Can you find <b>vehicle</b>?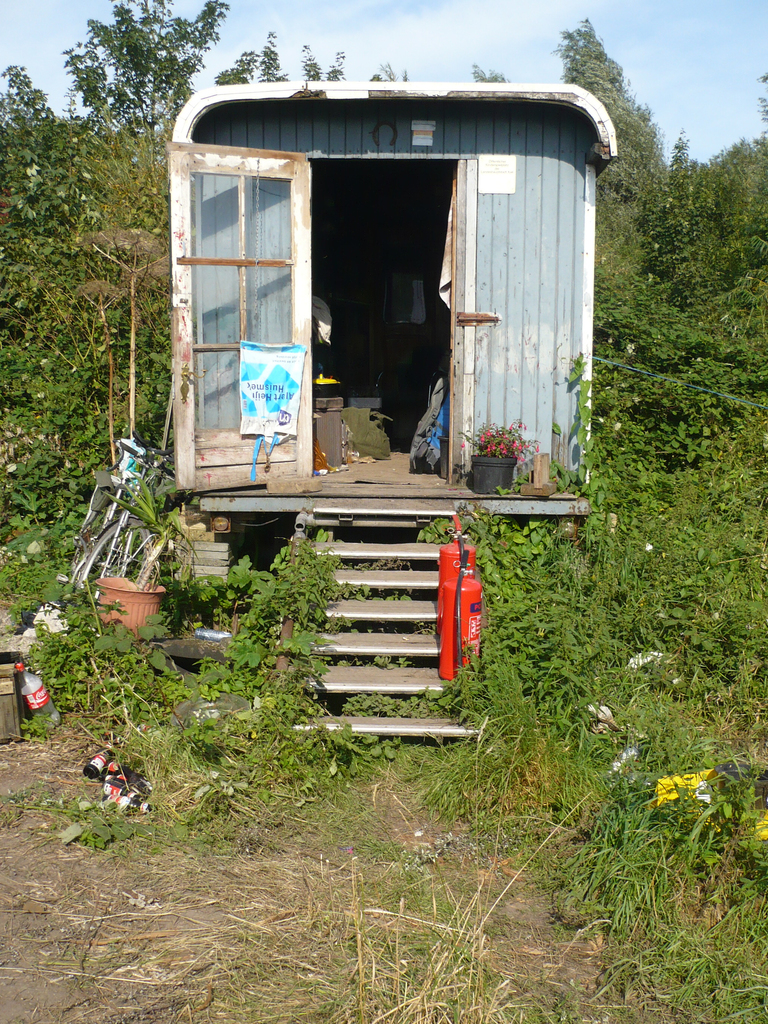
Yes, bounding box: 56, 429, 175, 608.
